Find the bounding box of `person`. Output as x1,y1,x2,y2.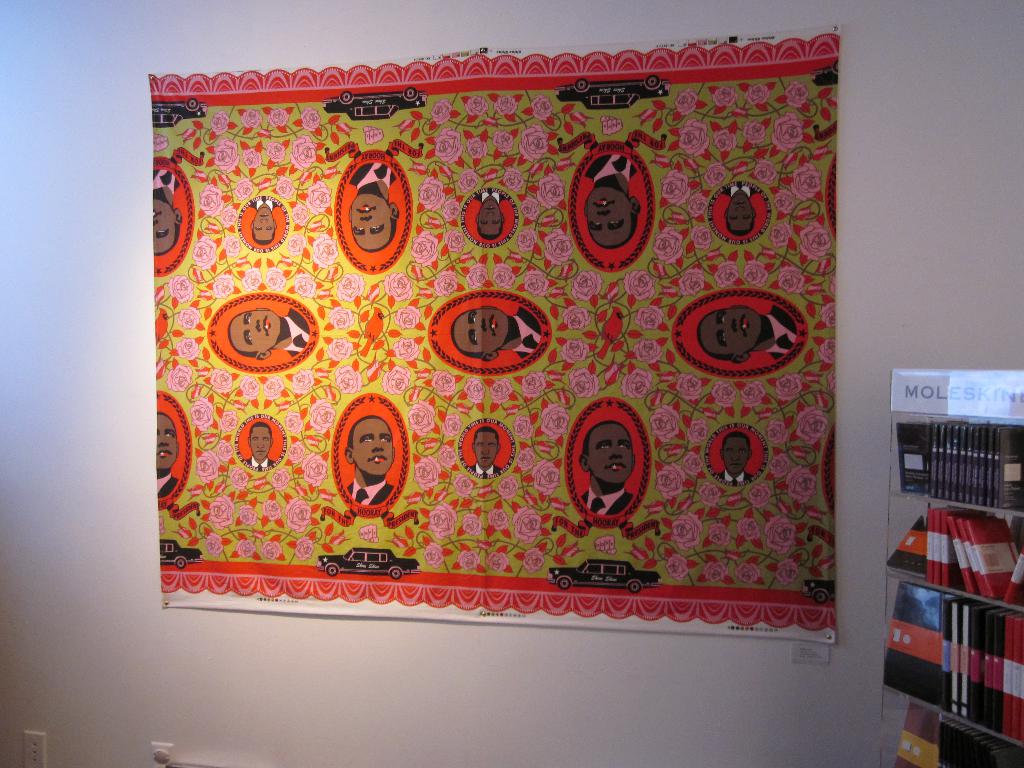
584,154,640,249.
